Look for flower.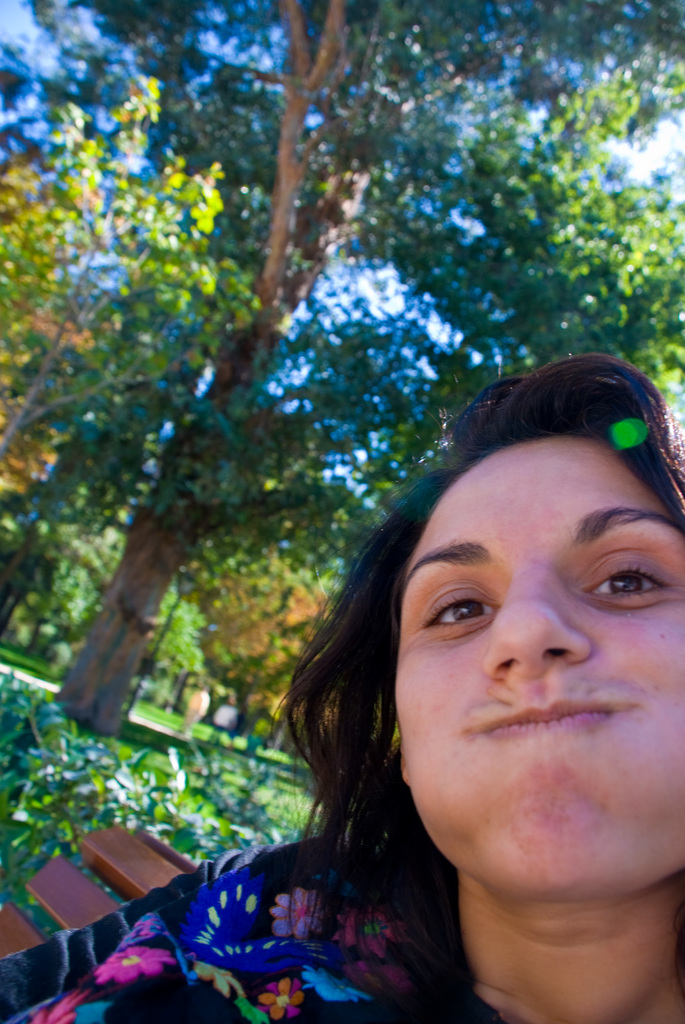
Found: [left=346, top=956, right=413, bottom=991].
